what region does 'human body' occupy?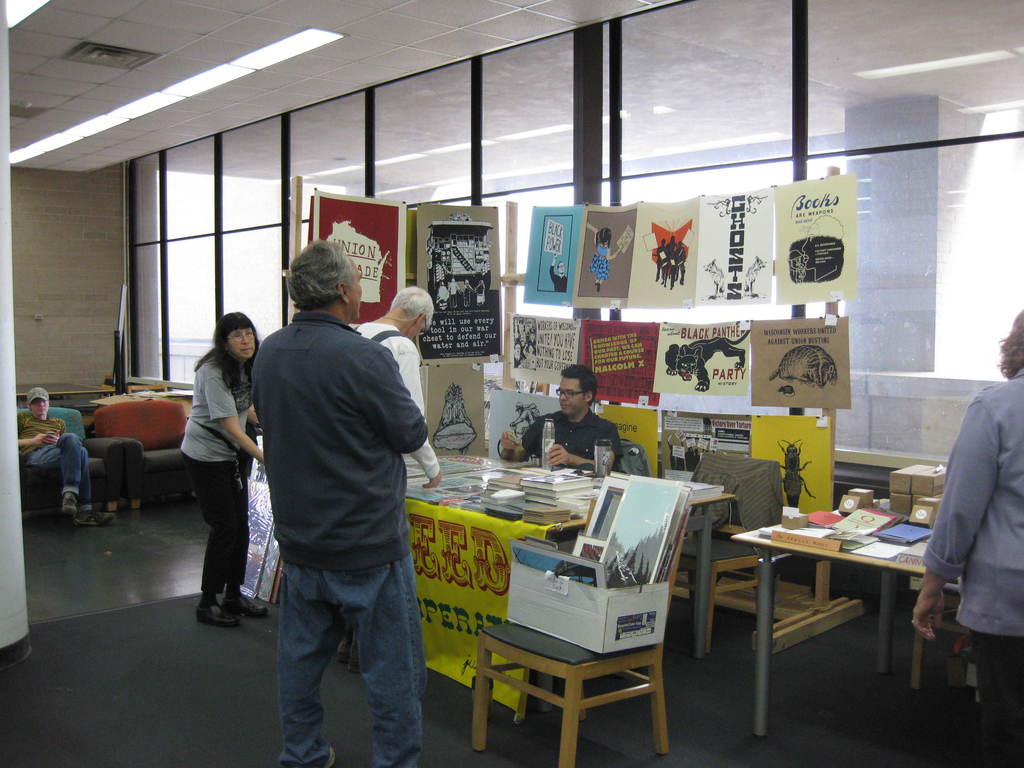
crop(338, 284, 436, 488).
